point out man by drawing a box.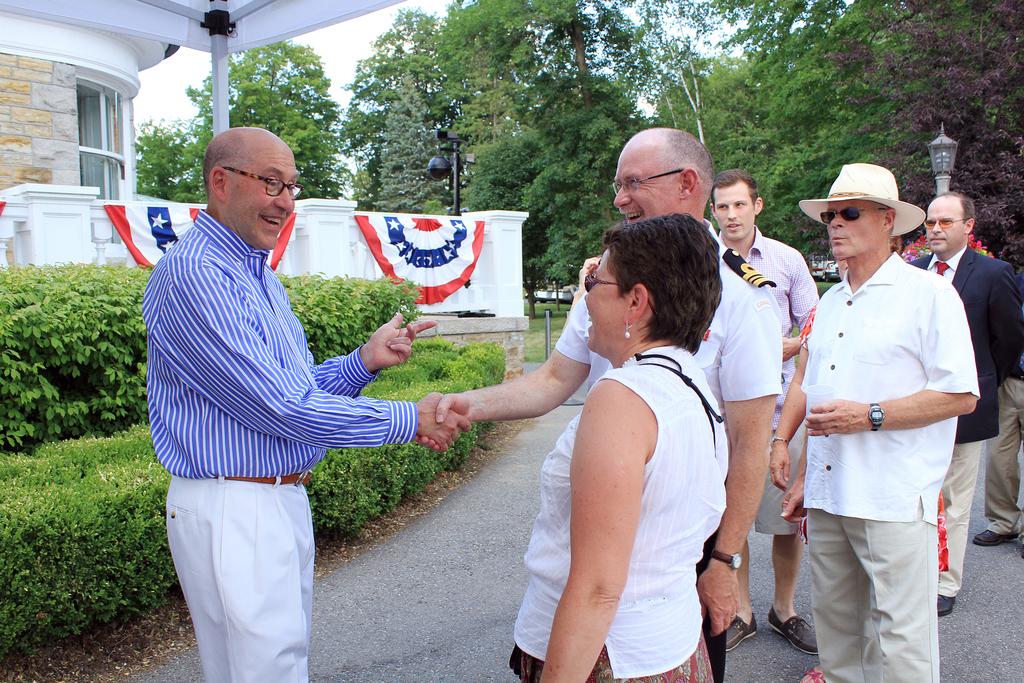
select_region(900, 188, 1021, 613).
